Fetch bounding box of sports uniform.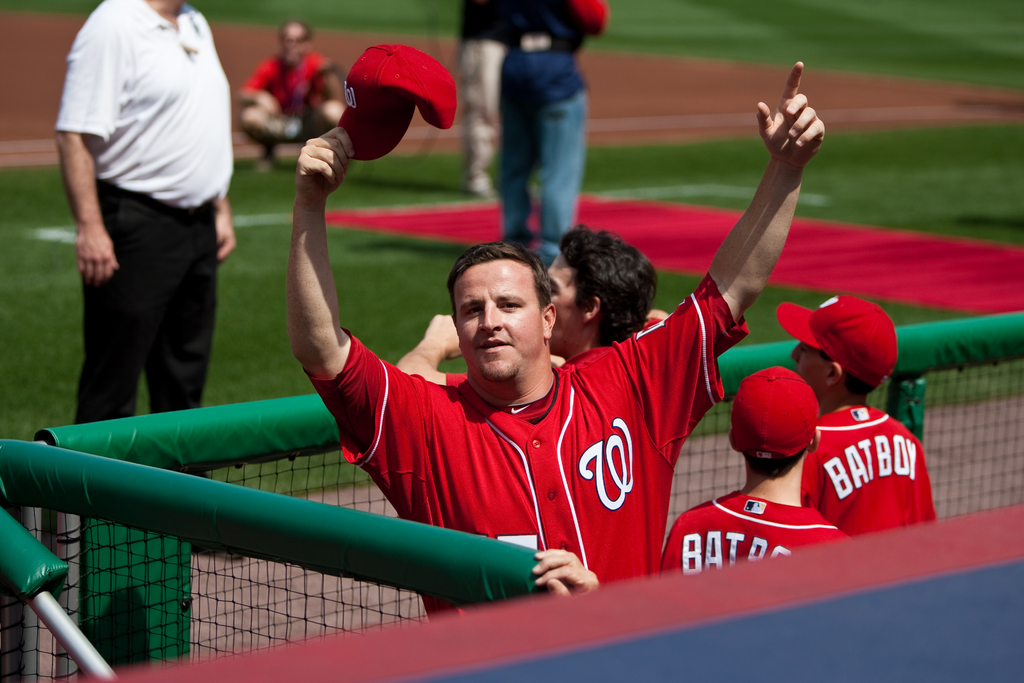
Bbox: BBox(240, 44, 346, 146).
